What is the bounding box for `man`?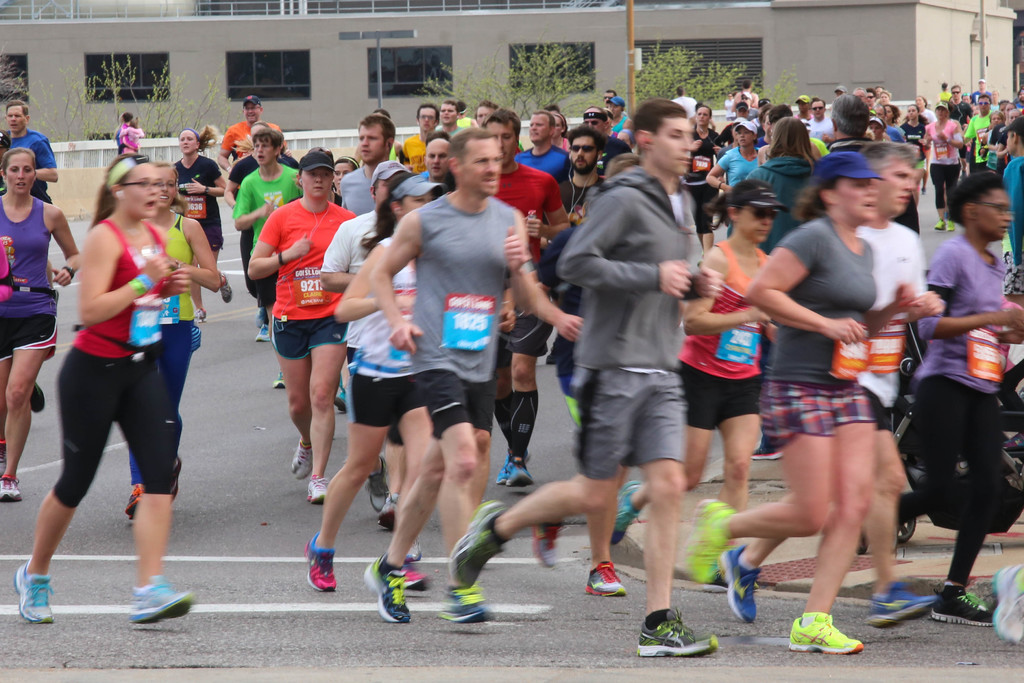
locate(431, 103, 470, 160).
